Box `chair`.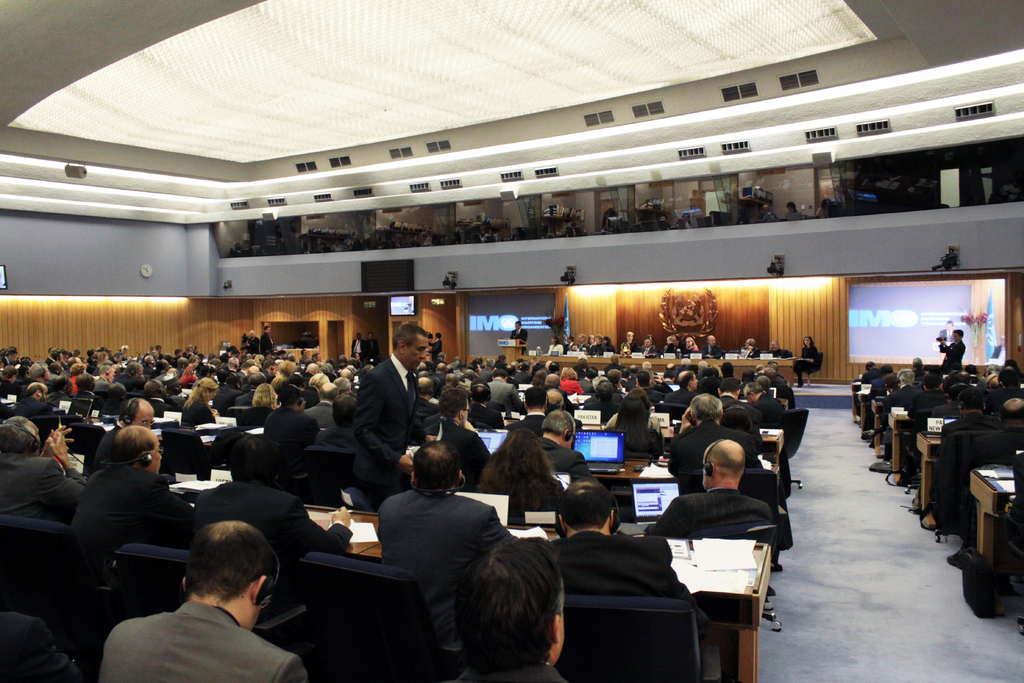
crop(796, 350, 821, 383).
